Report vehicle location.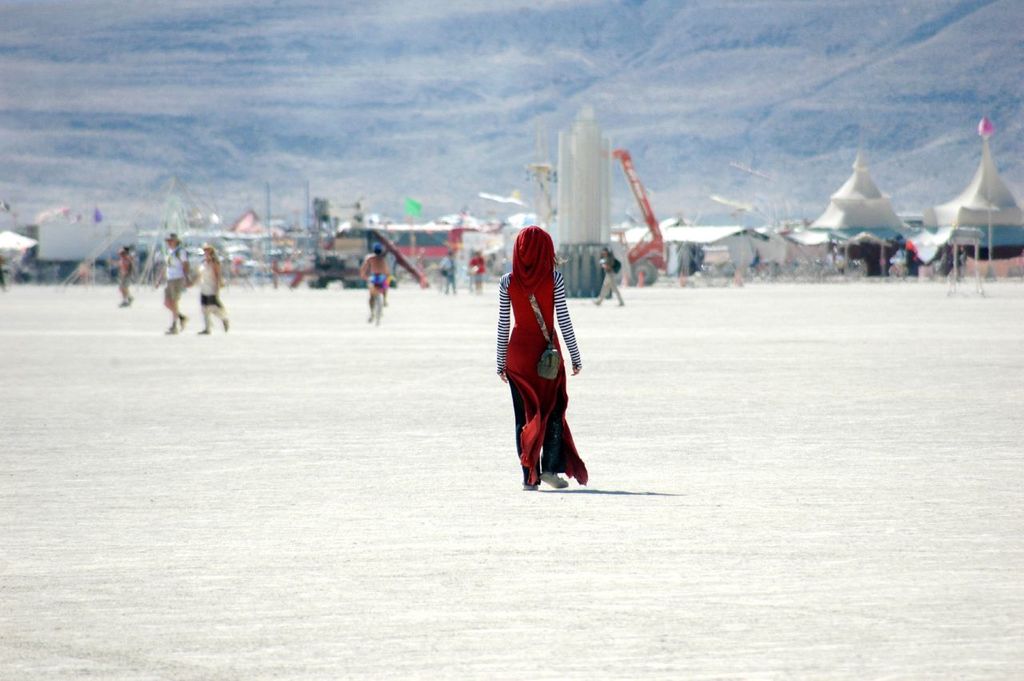
Report: box=[270, 220, 398, 285].
